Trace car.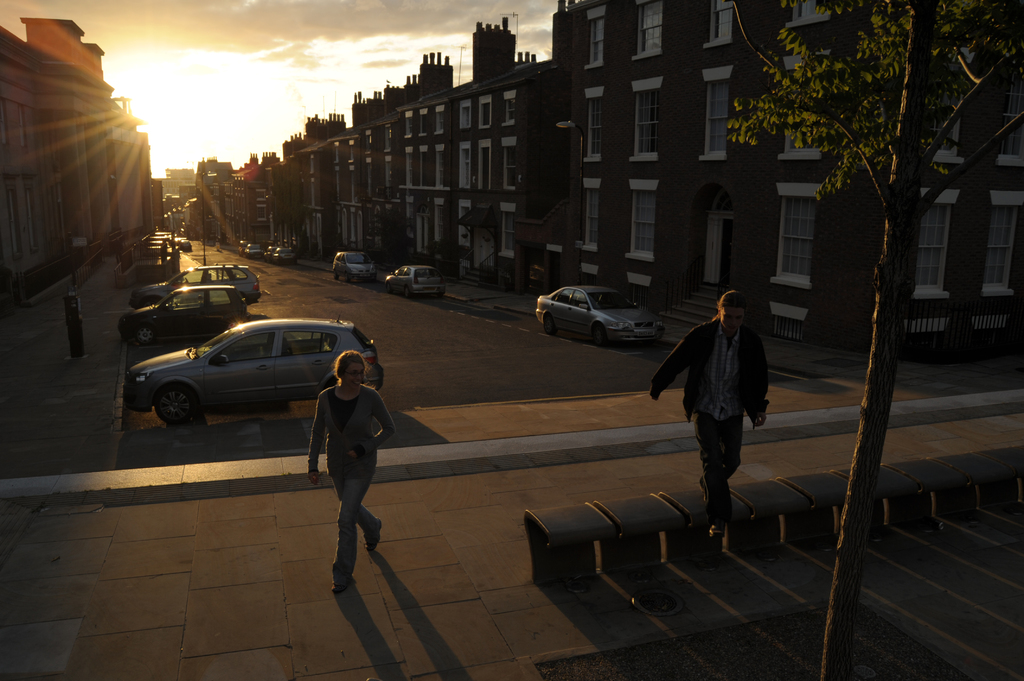
Traced to bbox=(274, 246, 298, 262).
